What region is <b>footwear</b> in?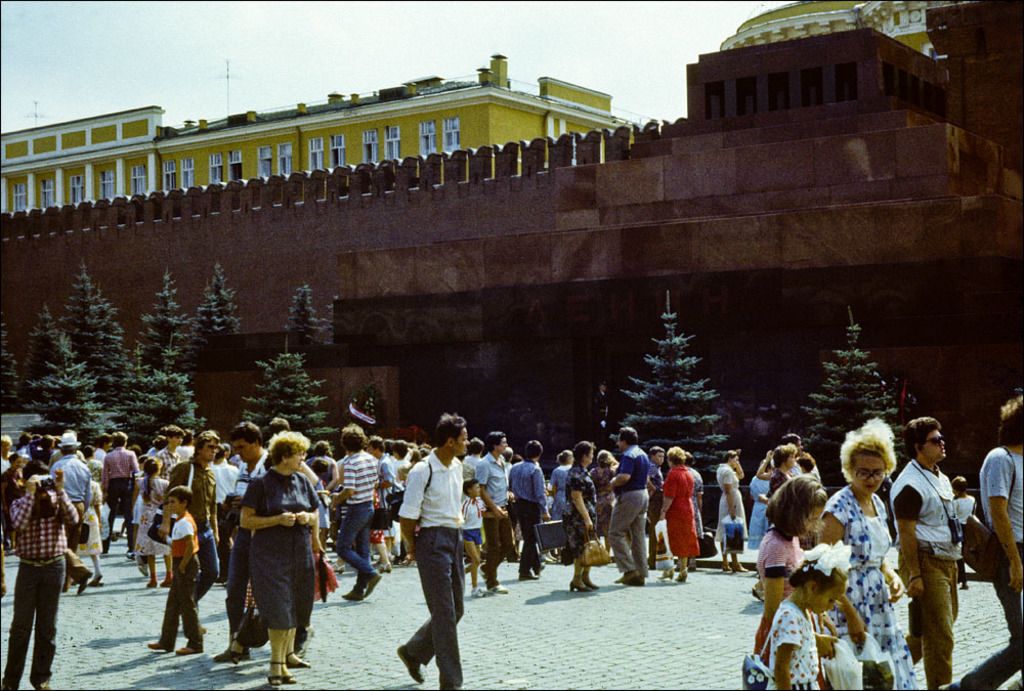
(left=329, top=563, right=344, bottom=574).
